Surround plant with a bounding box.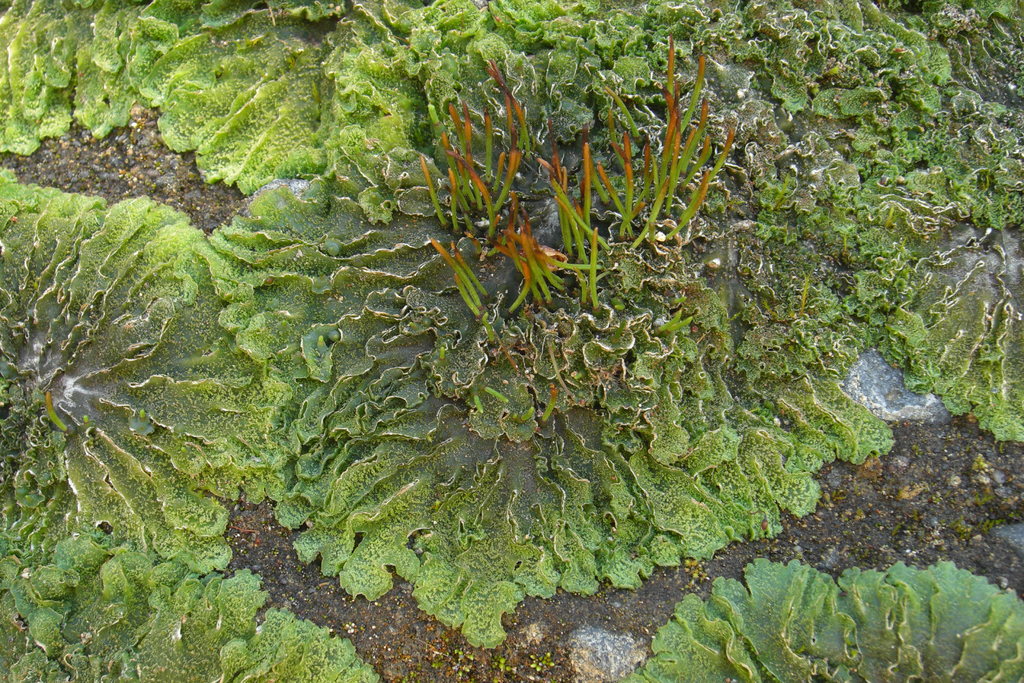
616, 545, 1023, 682.
